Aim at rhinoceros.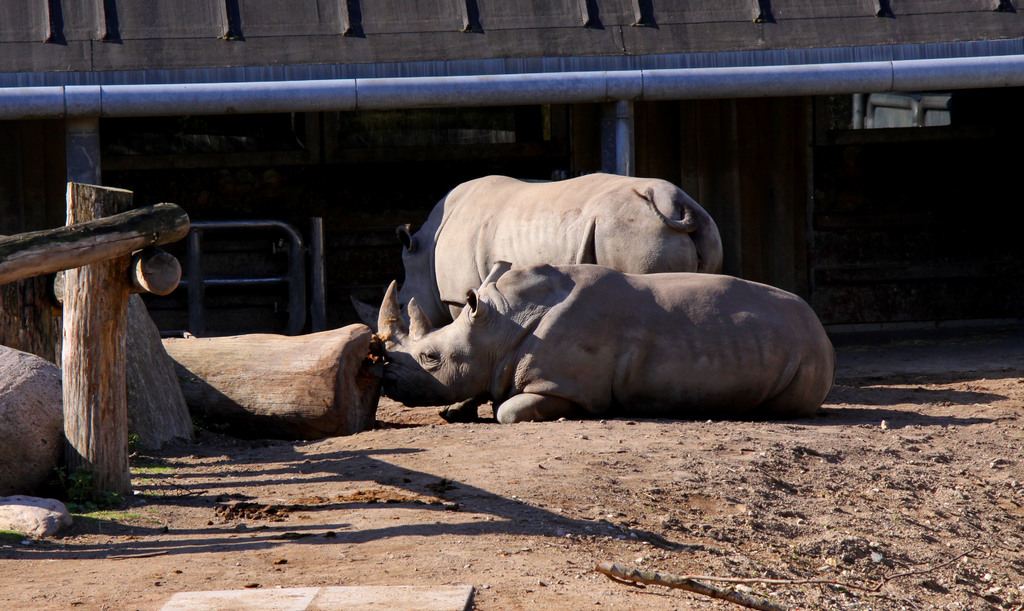
Aimed at BBox(362, 260, 837, 430).
